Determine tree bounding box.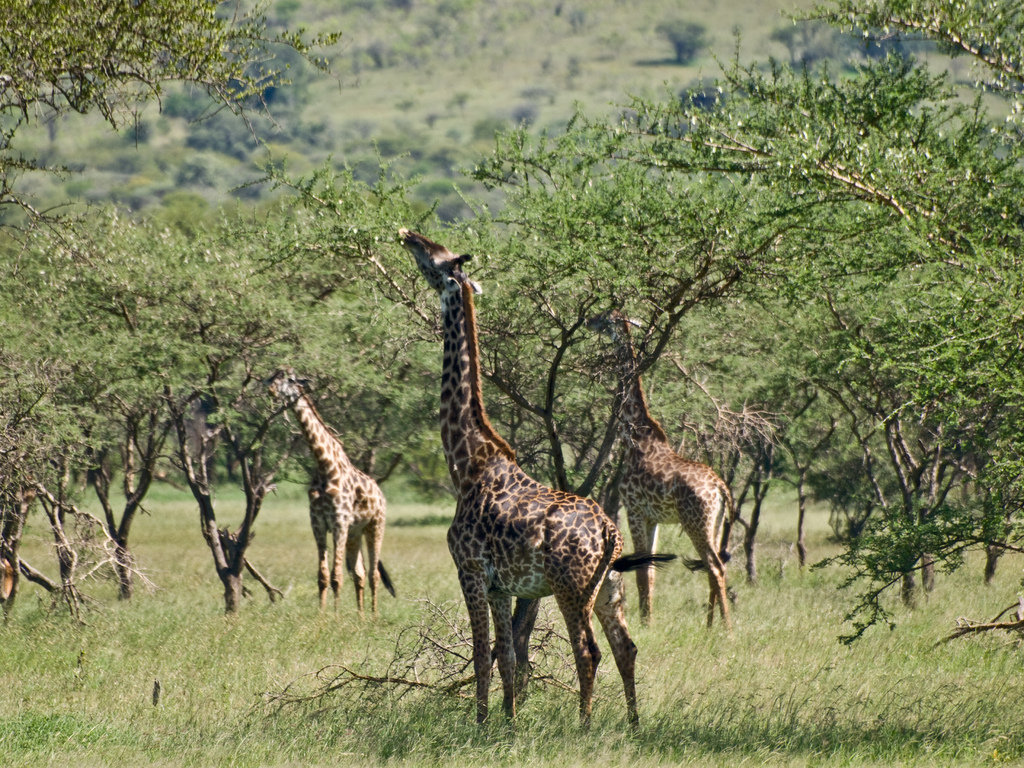
Determined: select_region(26, 173, 358, 609).
